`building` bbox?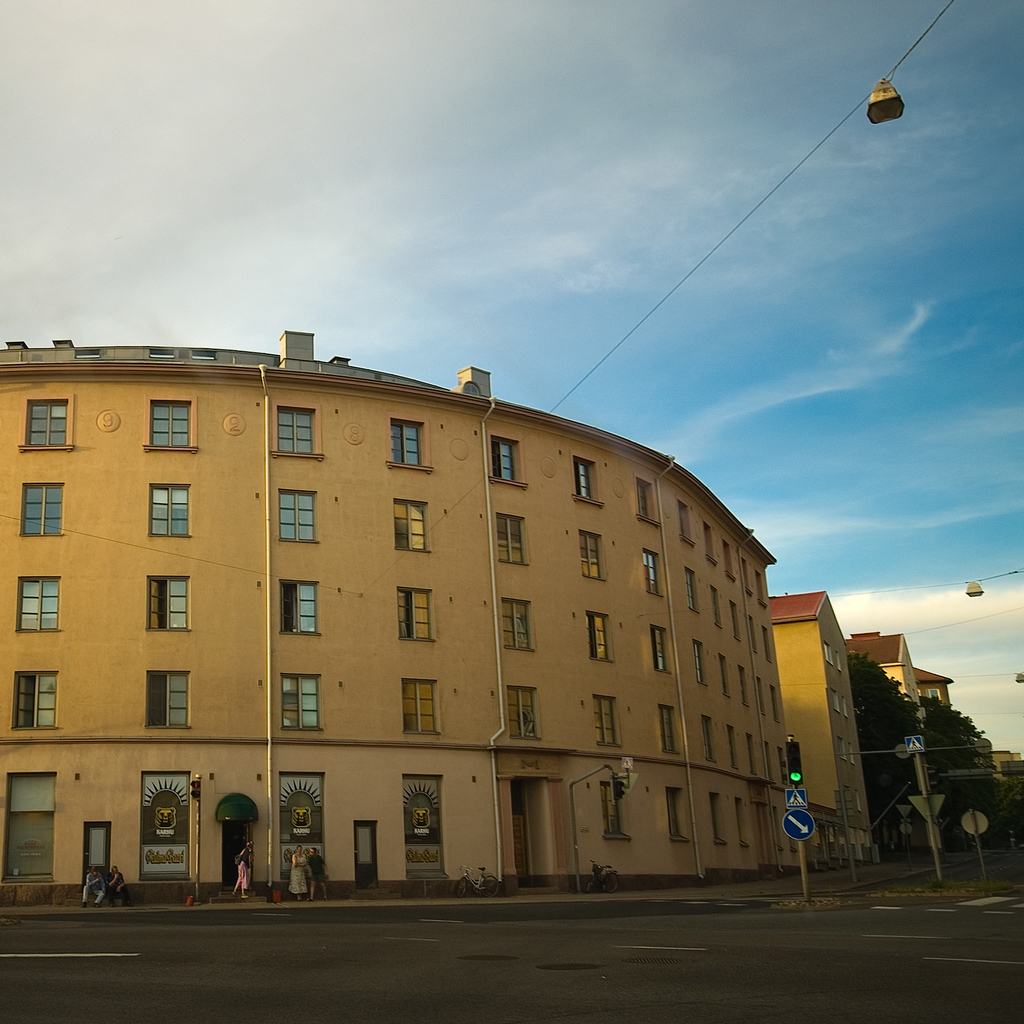
locate(847, 628, 1007, 881)
